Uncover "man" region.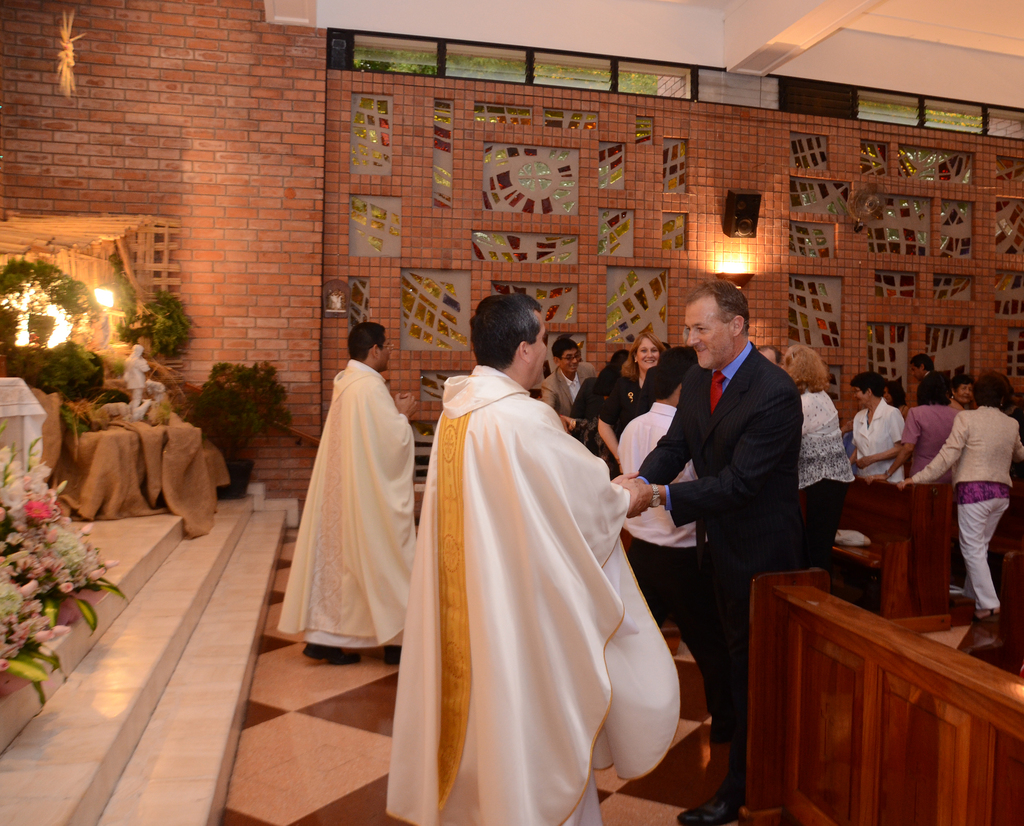
Uncovered: <region>629, 277, 834, 686</region>.
